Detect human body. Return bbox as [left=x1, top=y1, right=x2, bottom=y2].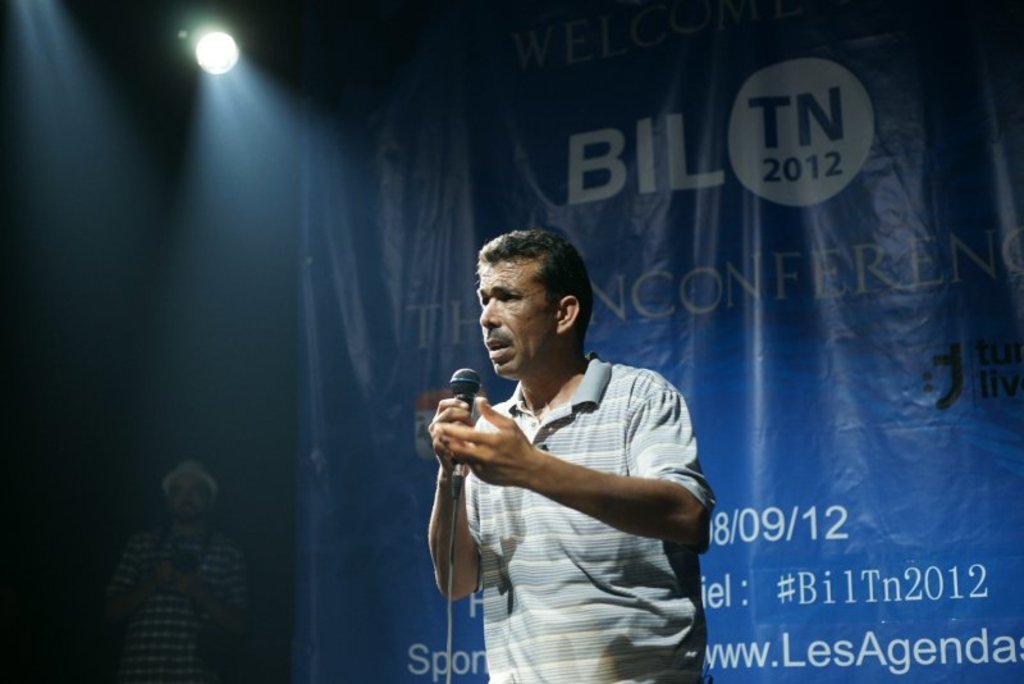
[left=406, top=234, right=704, bottom=683].
